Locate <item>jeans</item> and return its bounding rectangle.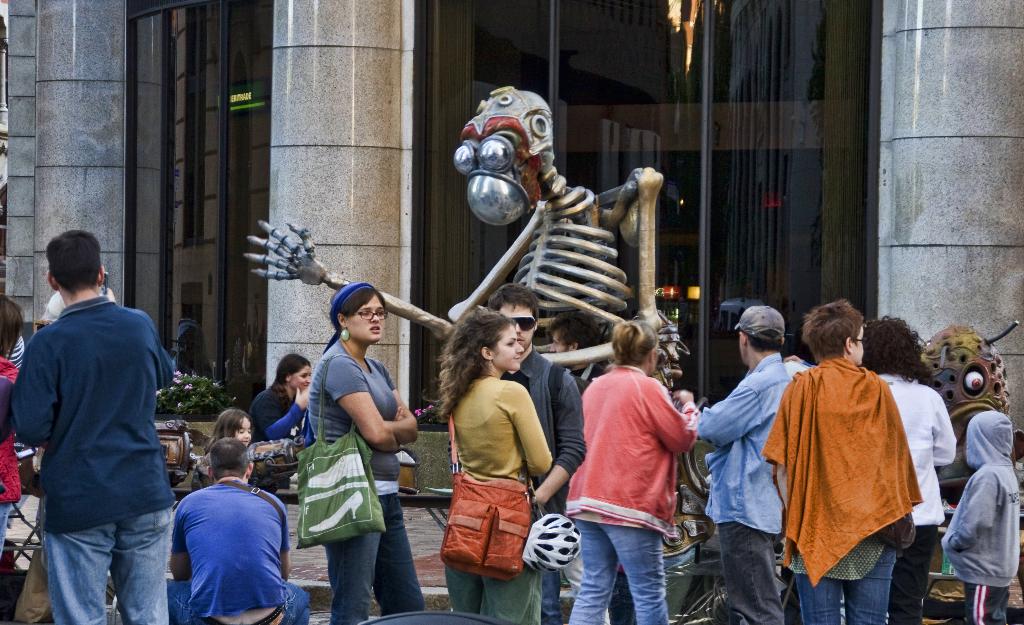
0/500/6/555.
